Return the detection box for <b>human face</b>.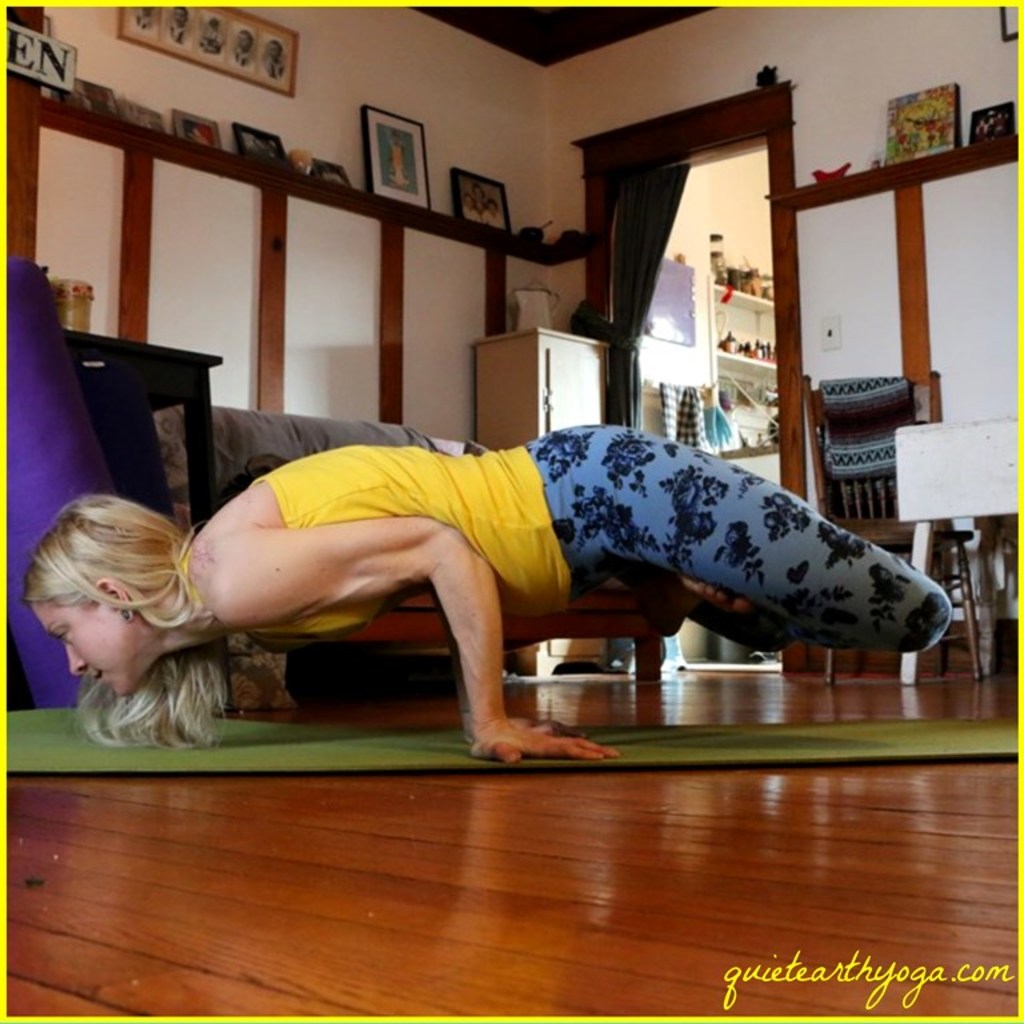
bbox=[32, 604, 157, 695].
